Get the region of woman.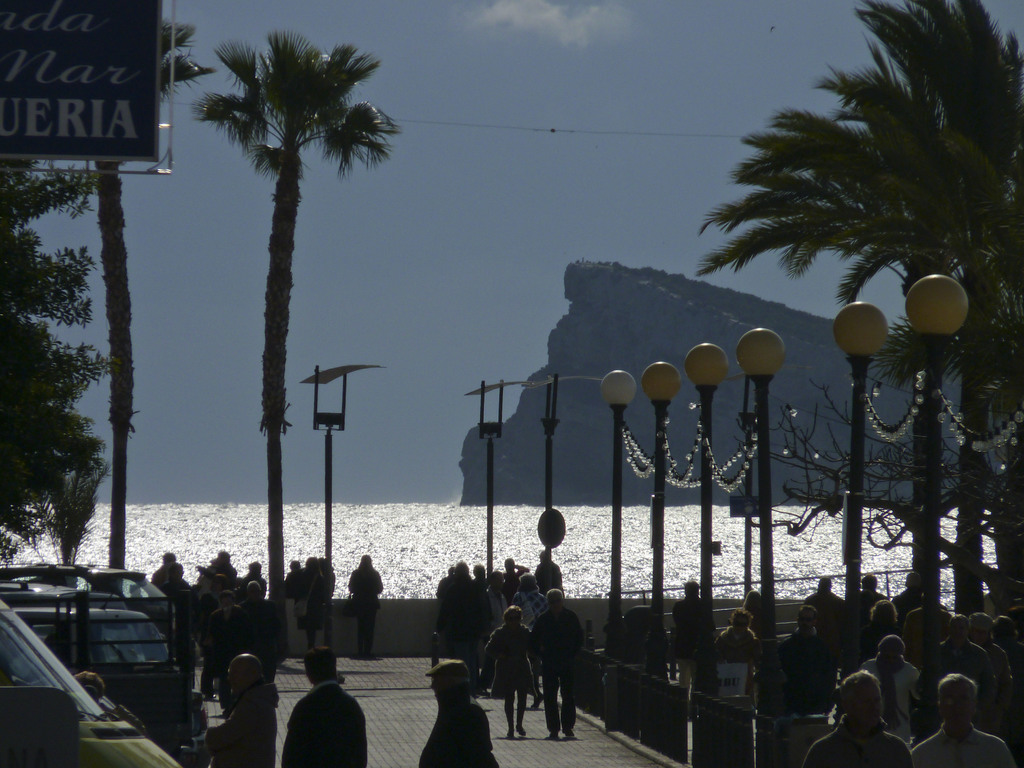
detection(485, 608, 541, 740).
